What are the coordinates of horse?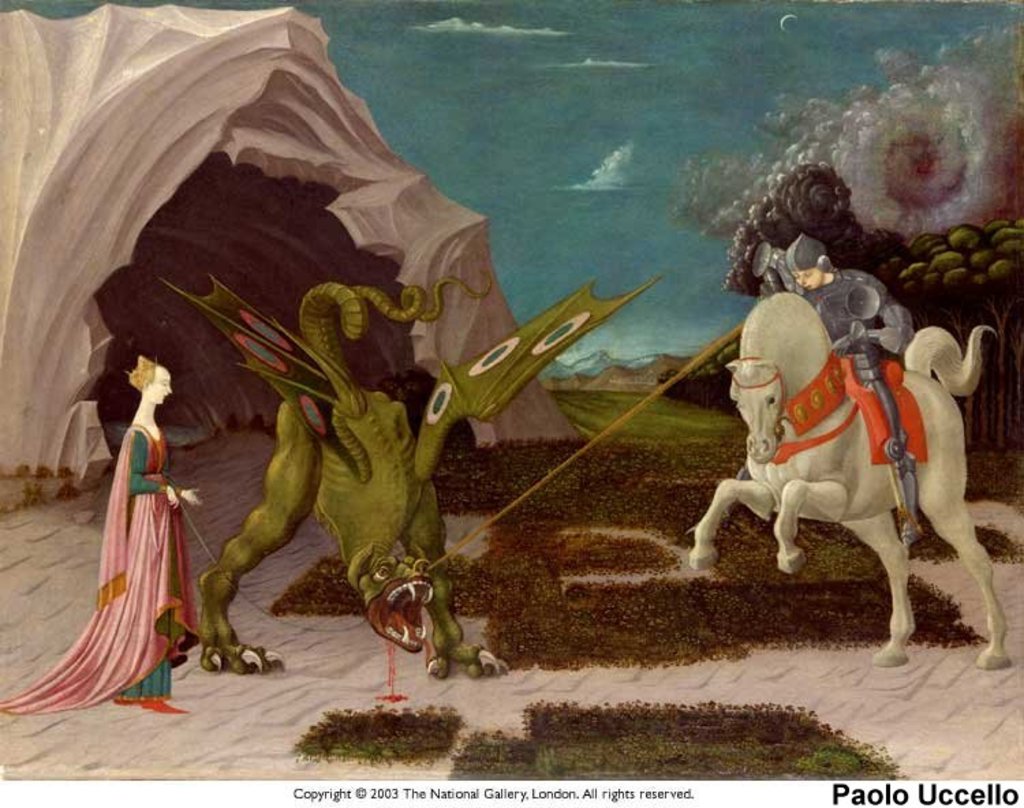
[left=687, top=293, right=1016, bottom=670].
